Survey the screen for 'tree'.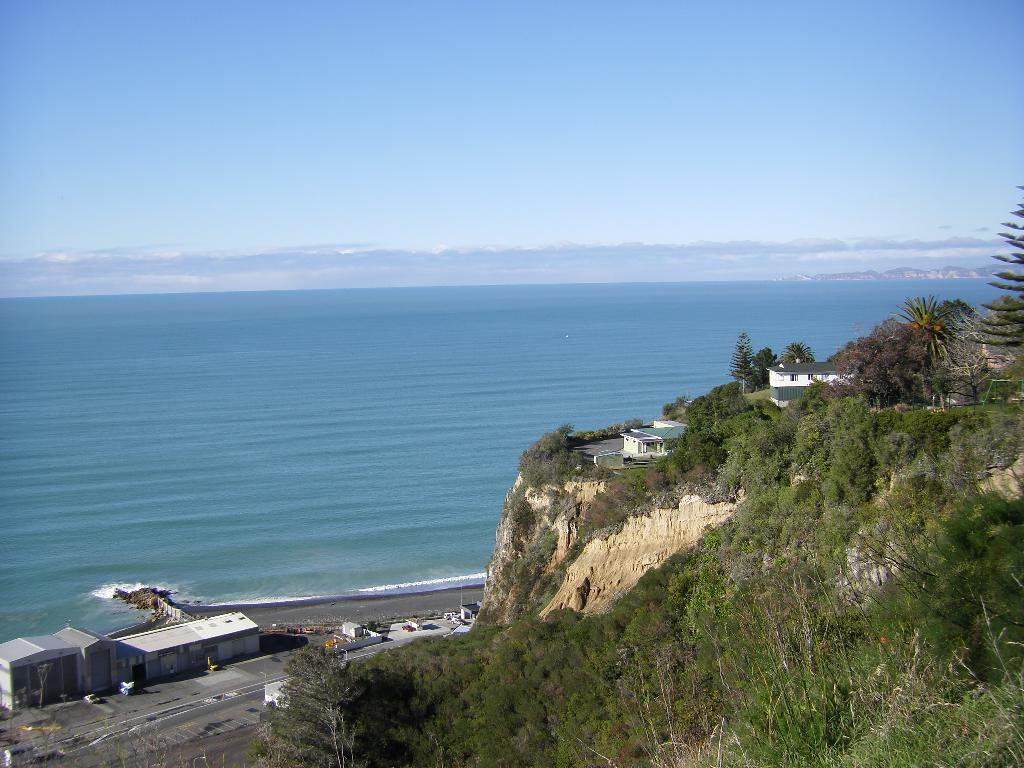
Survey found: {"x1": 244, "y1": 643, "x2": 375, "y2": 767}.
